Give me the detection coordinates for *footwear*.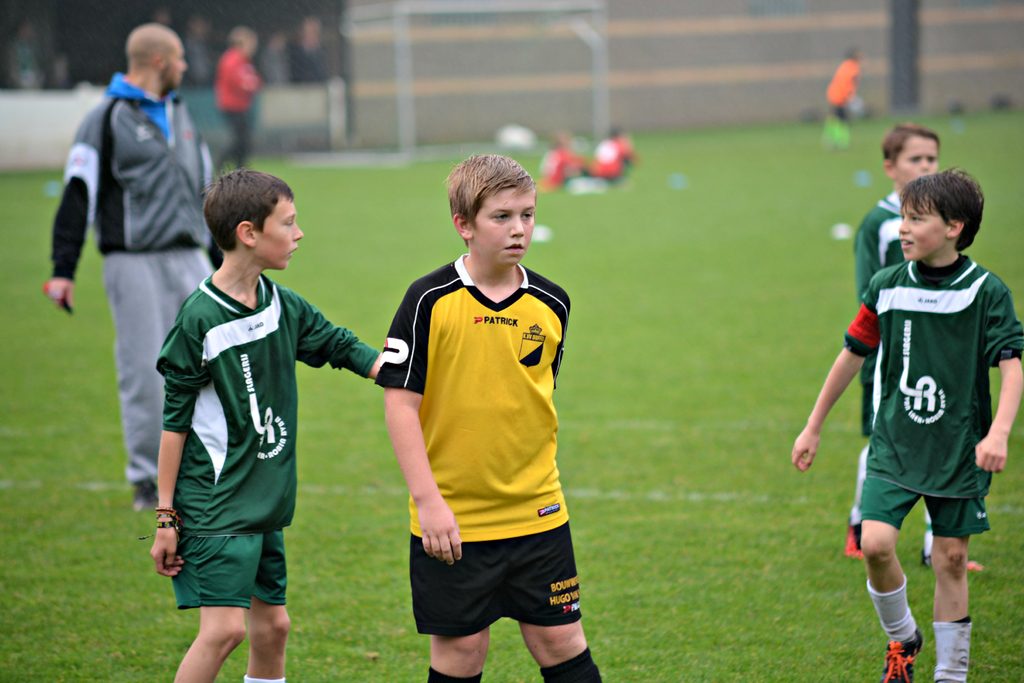
125/479/161/513.
